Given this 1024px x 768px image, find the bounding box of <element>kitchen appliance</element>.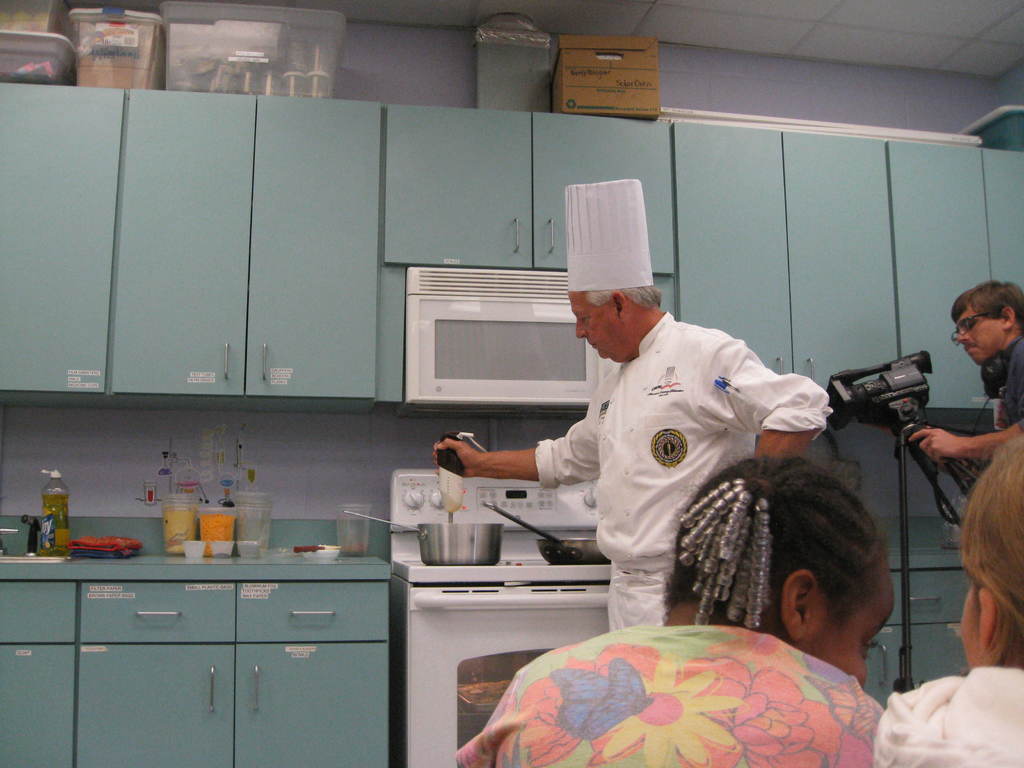
crop(76, 540, 138, 556).
